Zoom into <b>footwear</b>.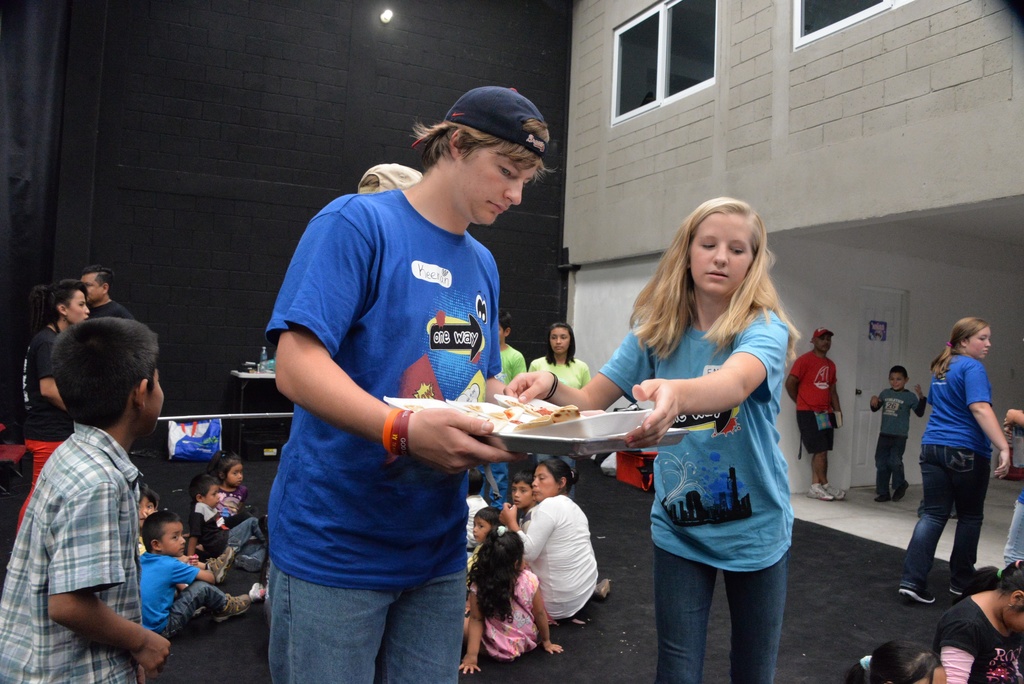
Zoom target: {"left": 595, "top": 578, "right": 612, "bottom": 599}.
